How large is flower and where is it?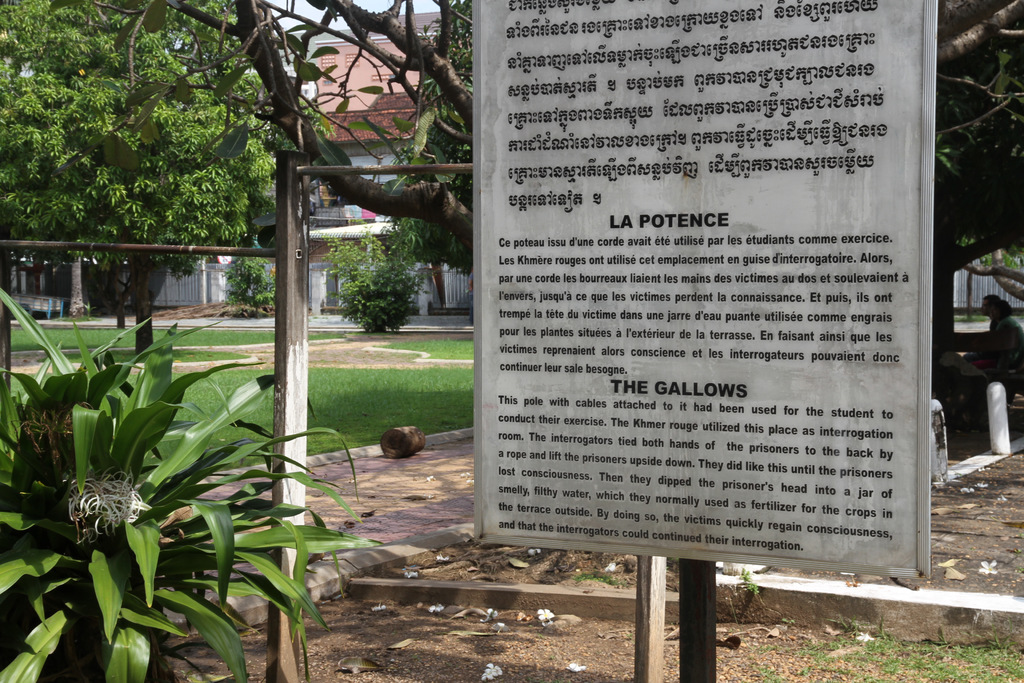
Bounding box: bbox(486, 607, 499, 618).
